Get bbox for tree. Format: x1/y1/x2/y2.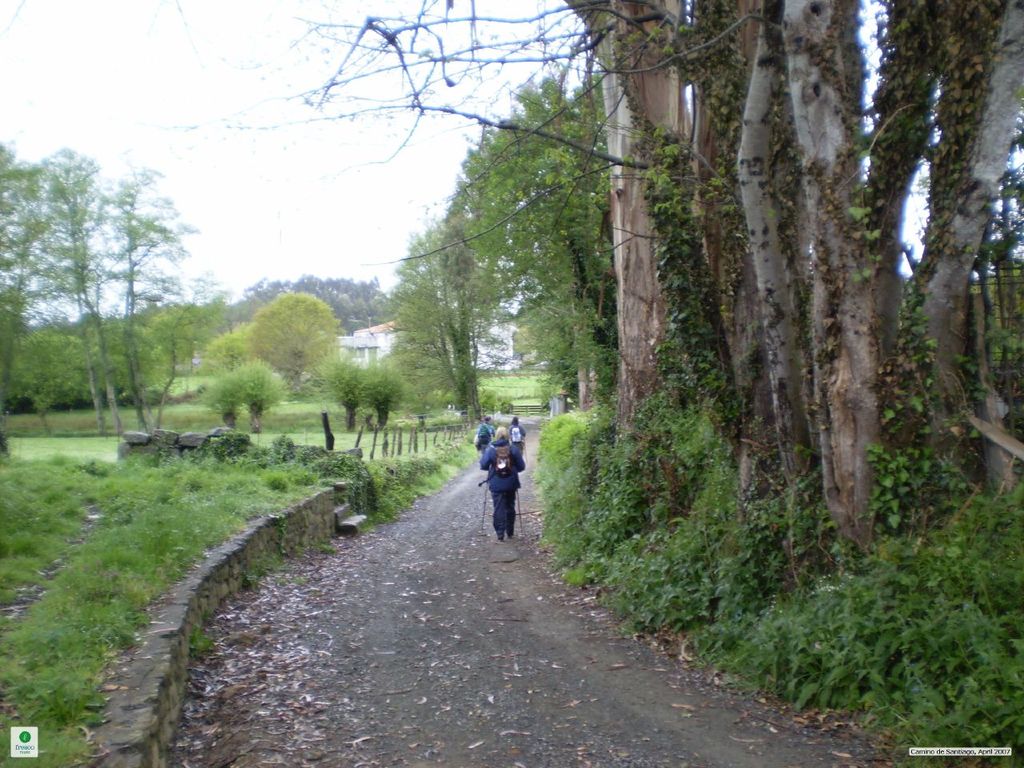
201/328/246/370.
